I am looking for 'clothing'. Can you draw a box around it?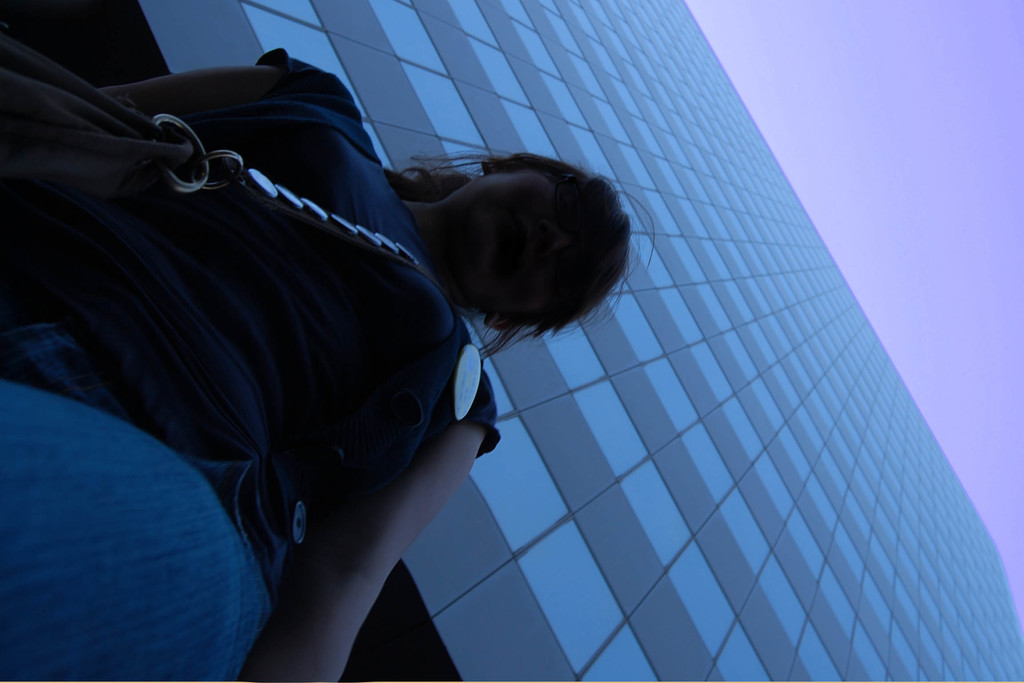
Sure, the bounding box is left=0, top=45, right=504, bottom=680.
